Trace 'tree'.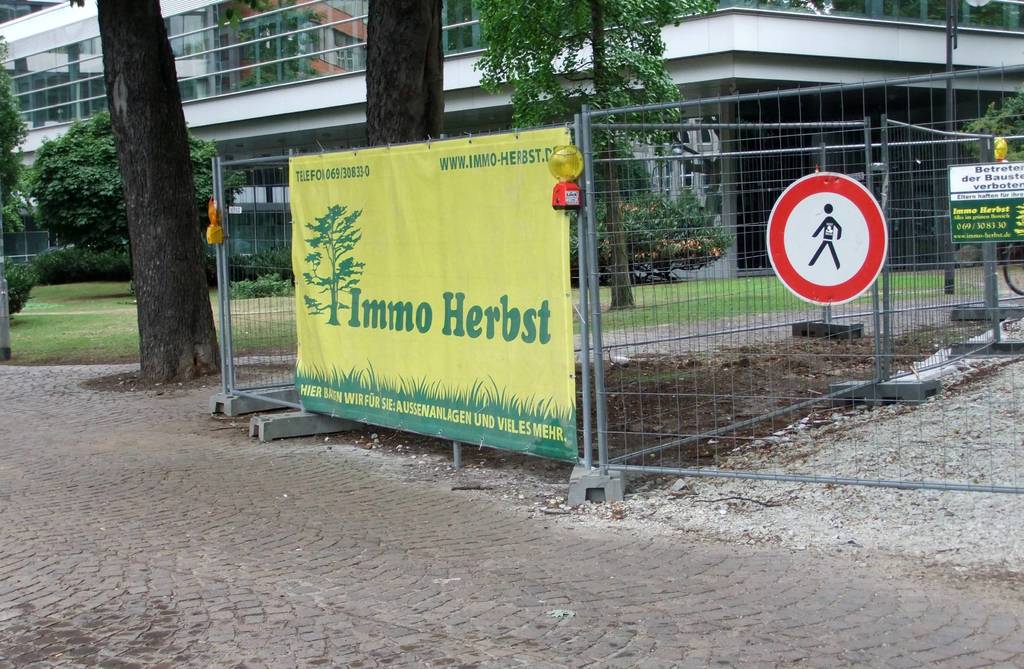
Traced to BBox(301, 204, 363, 325).
